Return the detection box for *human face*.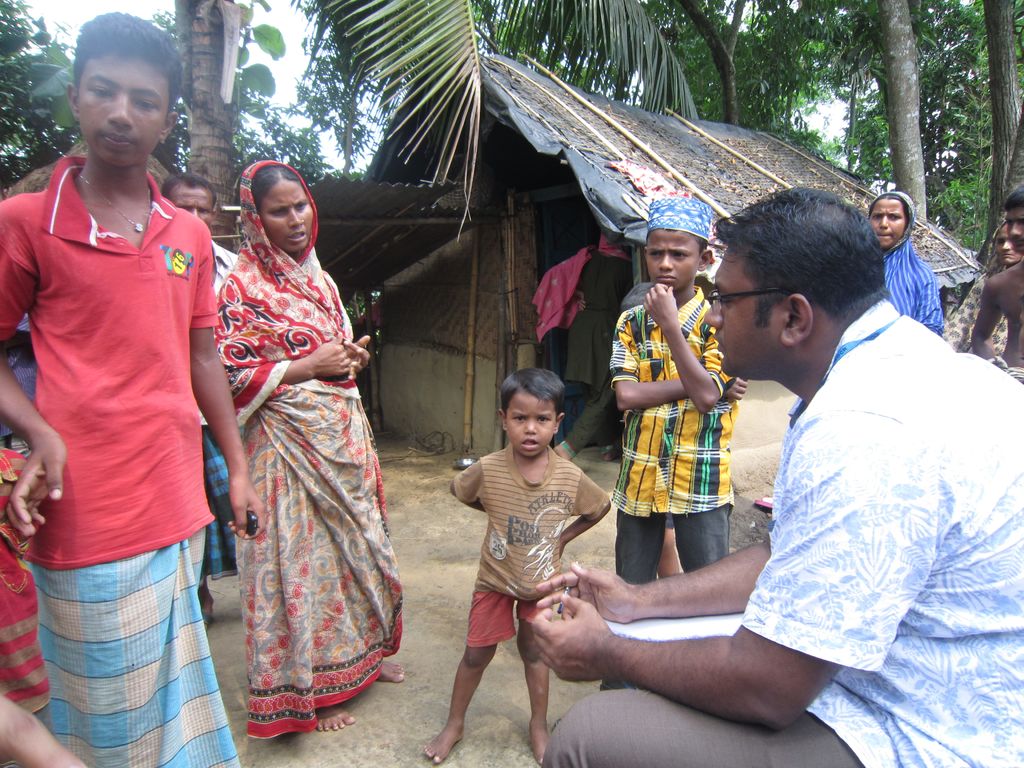
<box>706,248,788,378</box>.
